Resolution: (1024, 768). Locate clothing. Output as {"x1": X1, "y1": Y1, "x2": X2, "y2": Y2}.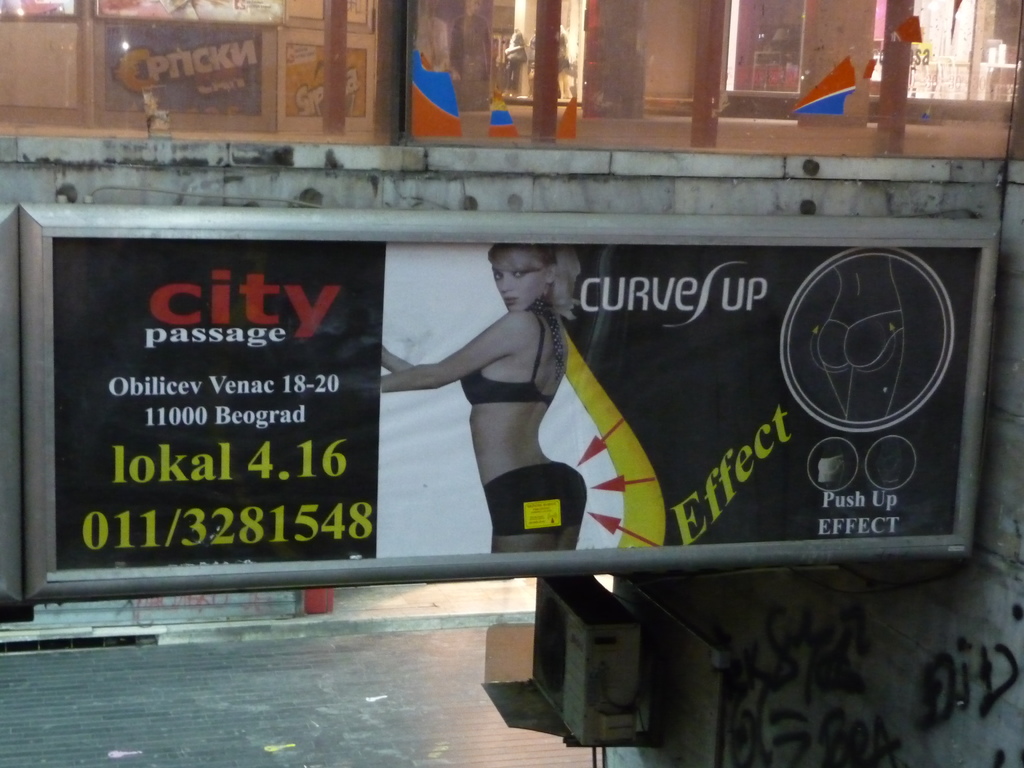
{"x1": 460, "y1": 312, "x2": 563, "y2": 404}.
